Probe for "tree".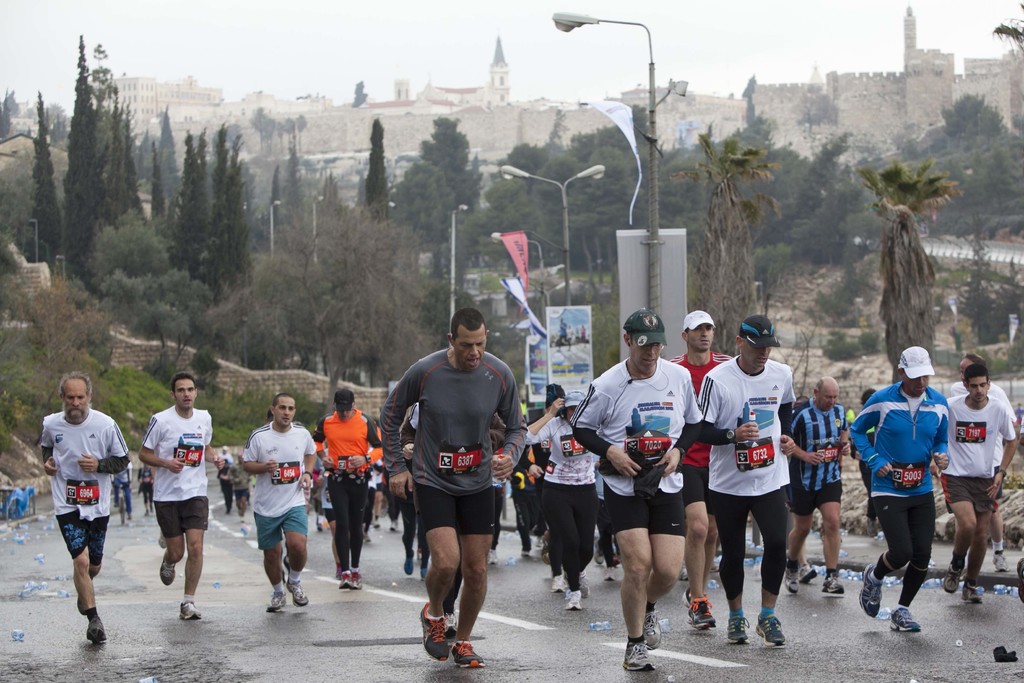
Probe result: {"x1": 365, "y1": 119, "x2": 387, "y2": 220}.
